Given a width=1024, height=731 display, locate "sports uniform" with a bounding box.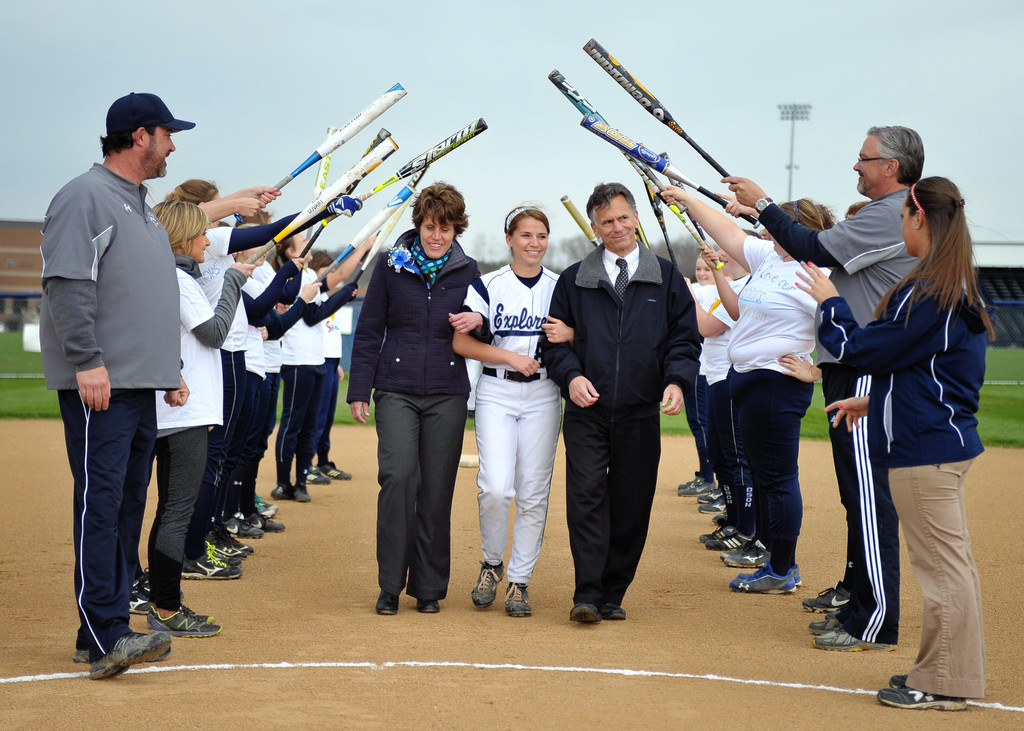
Located: l=37, t=92, r=186, b=682.
